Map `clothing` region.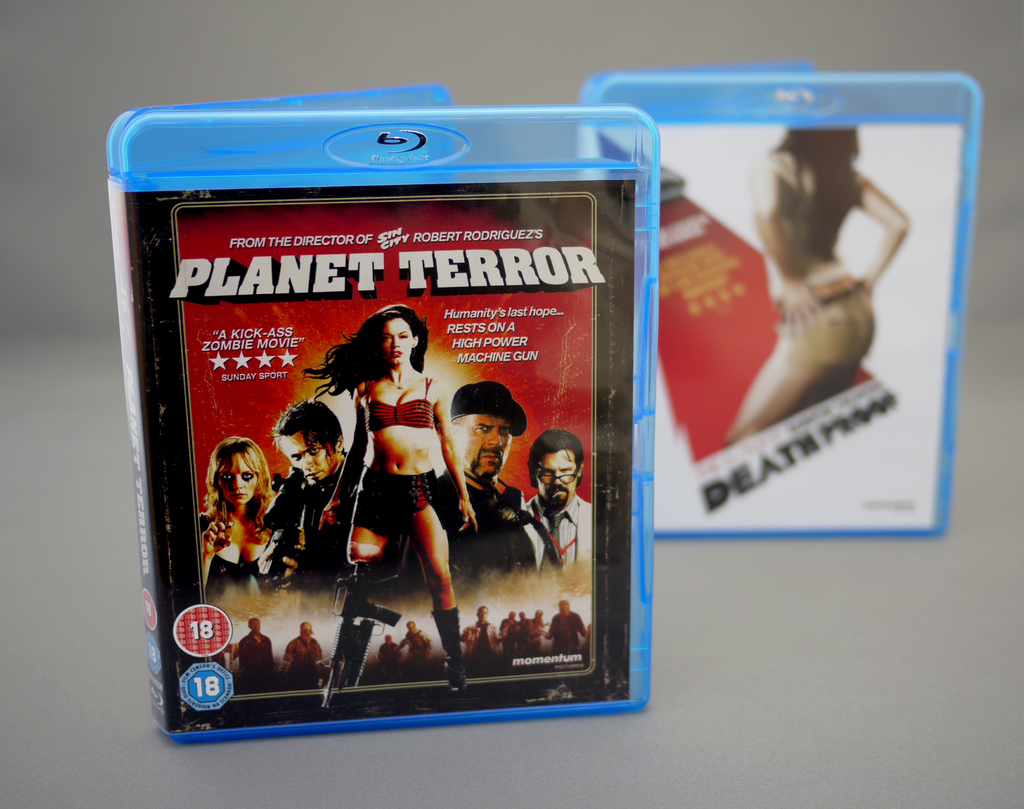
Mapped to <region>525, 493, 591, 573</region>.
